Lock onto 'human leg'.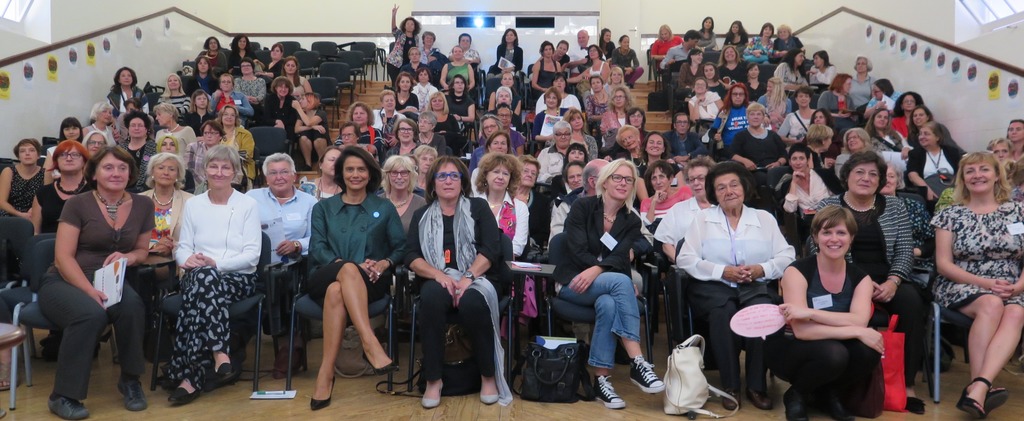
Locked: box=[557, 272, 662, 397].
